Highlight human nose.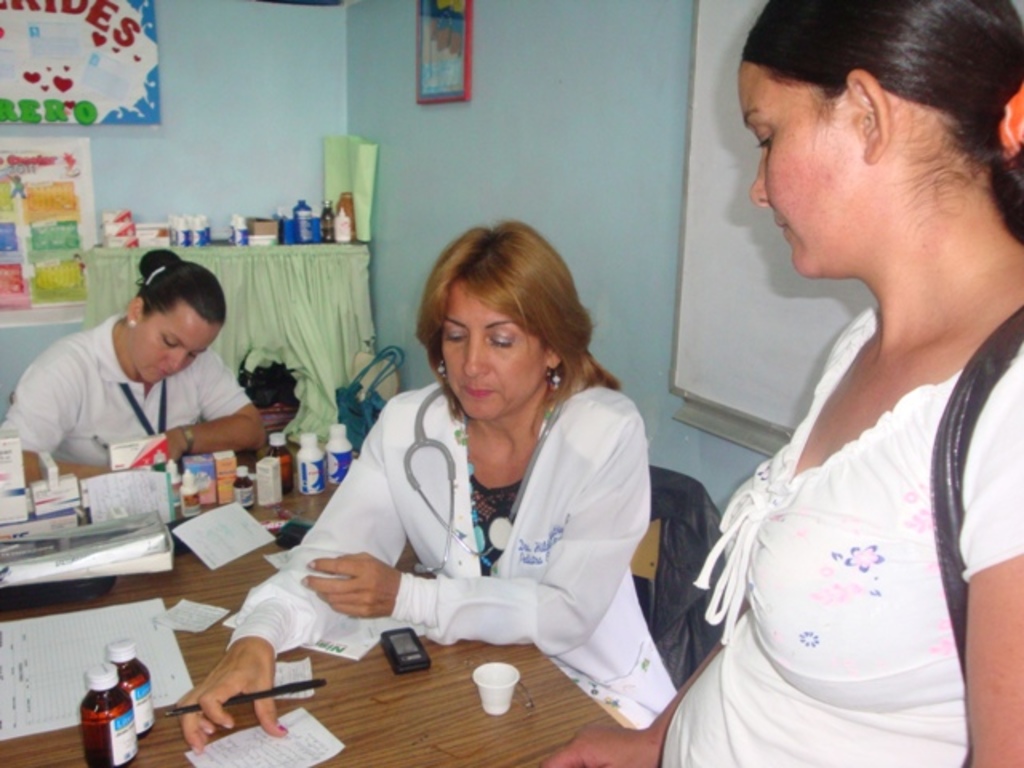
Highlighted region: 462,336,485,376.
